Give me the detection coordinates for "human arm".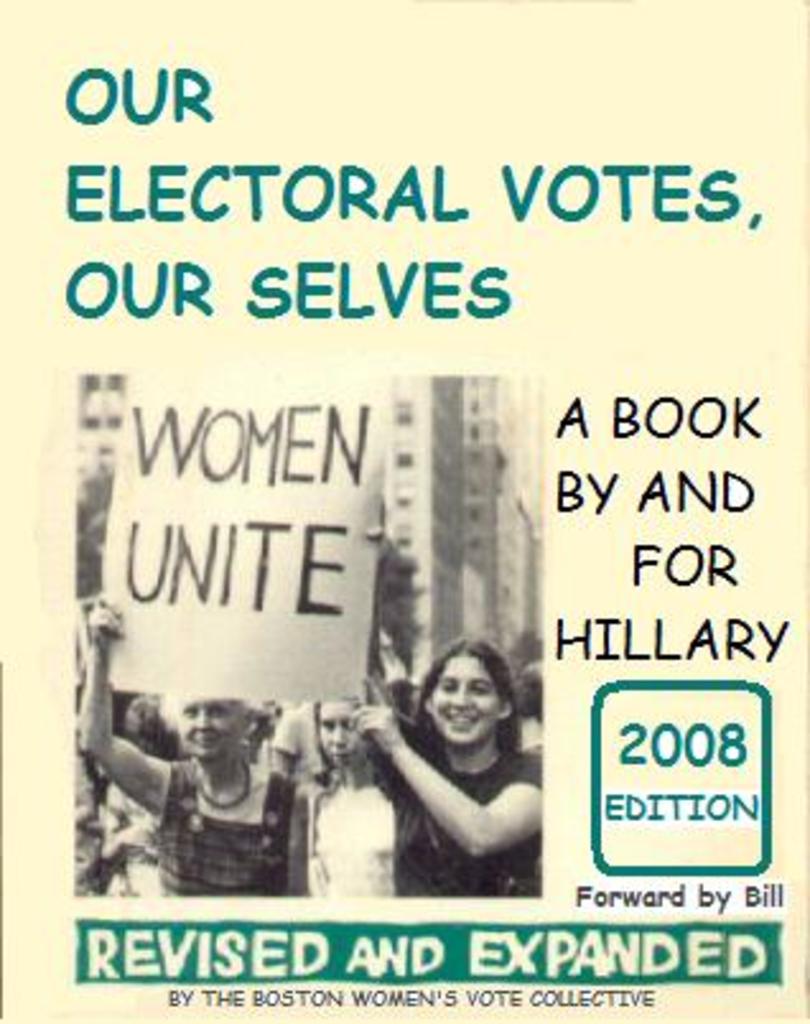
bbox(265, 718, 311, 782).
